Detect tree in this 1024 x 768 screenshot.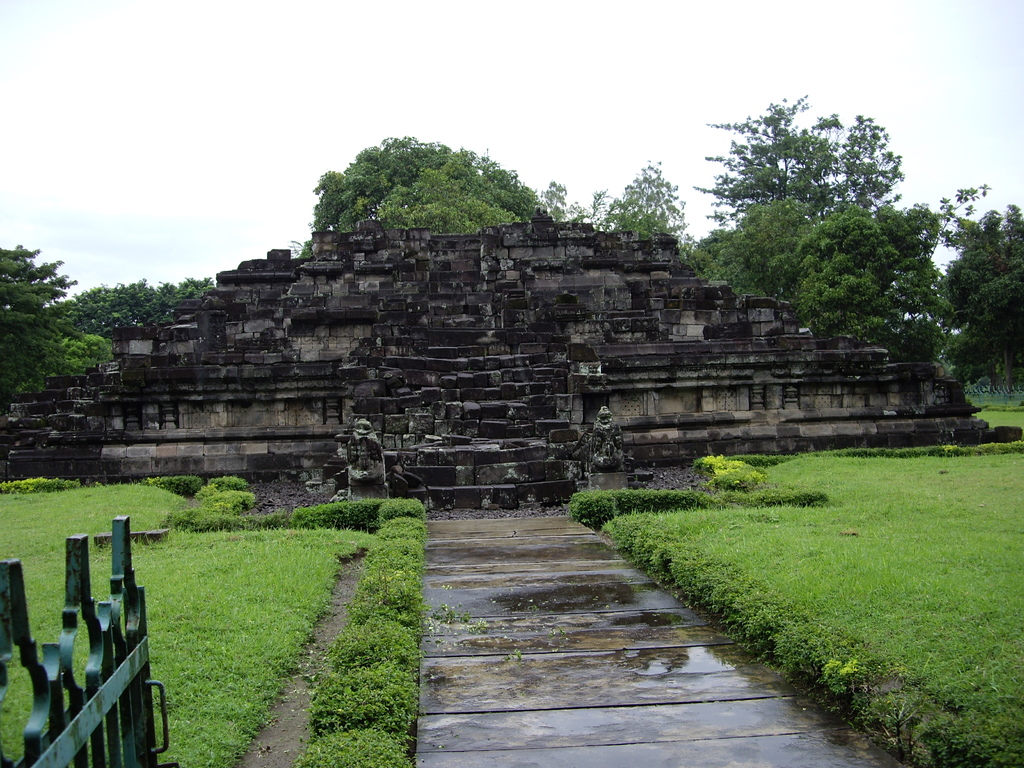
Detection: 596 158 692 241.
